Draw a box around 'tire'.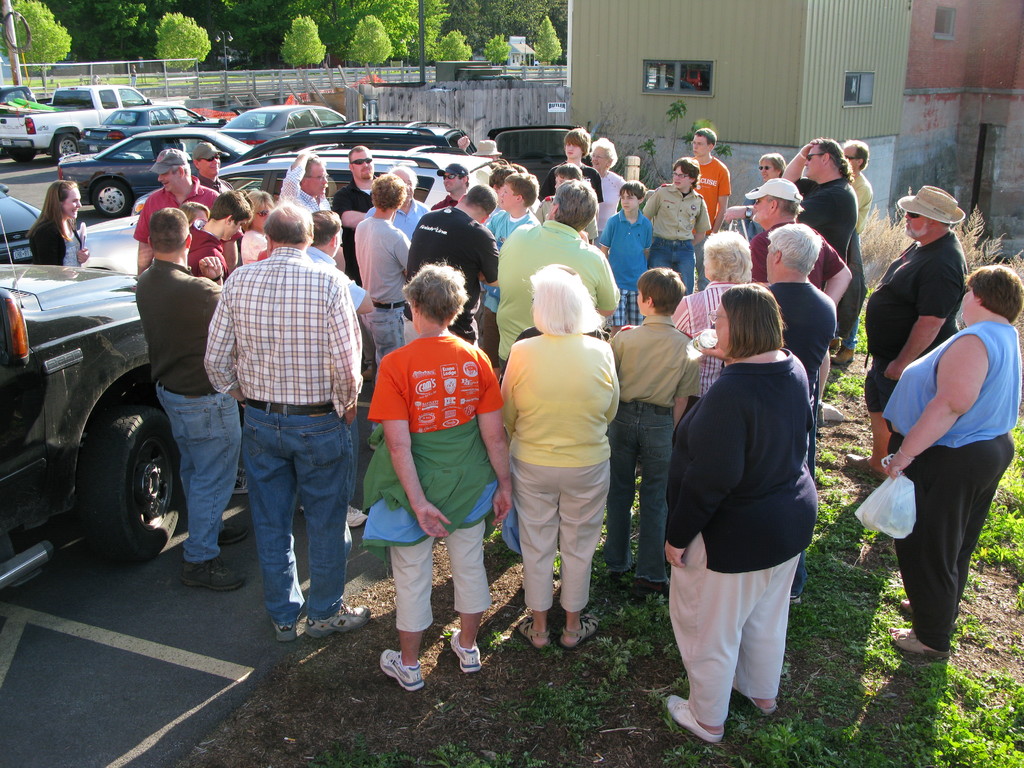
51:134:80:162.
